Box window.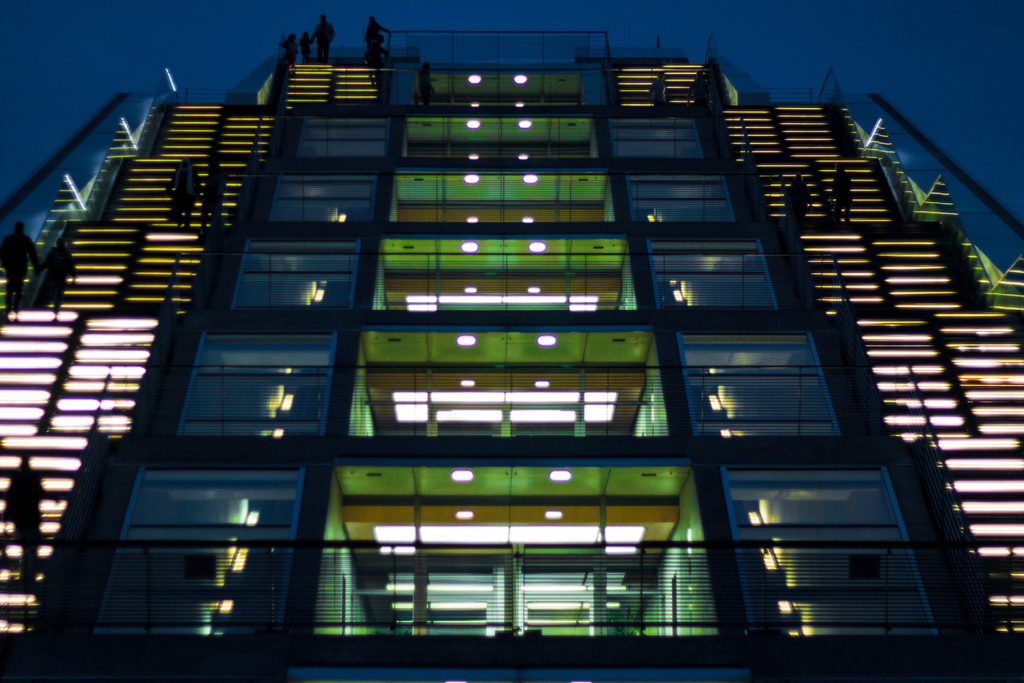
pyautogui.locateOnScreen(73, 462, 283, 656).
